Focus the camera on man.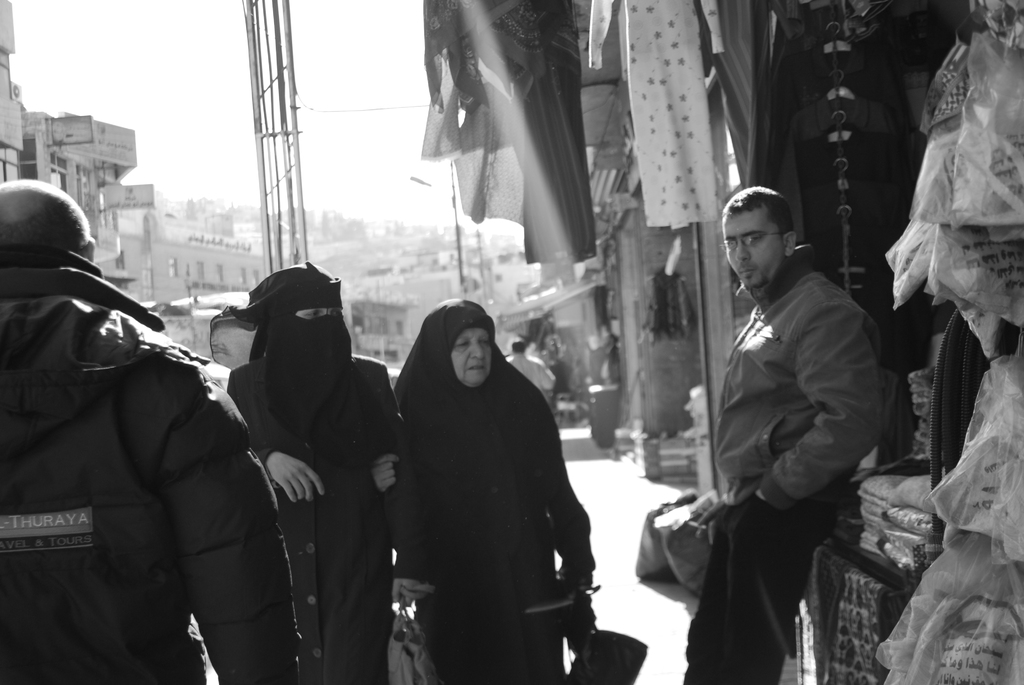
Focus region: box(0, 176, 301, 684).
